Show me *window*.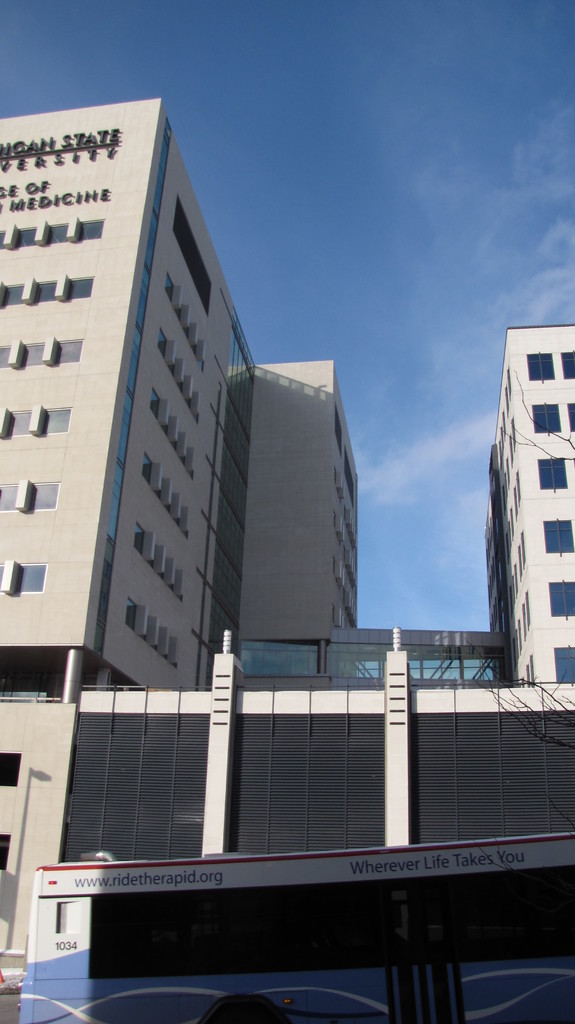
*window* is here: (x1=522, y1=347, x2=553, y2=380).
